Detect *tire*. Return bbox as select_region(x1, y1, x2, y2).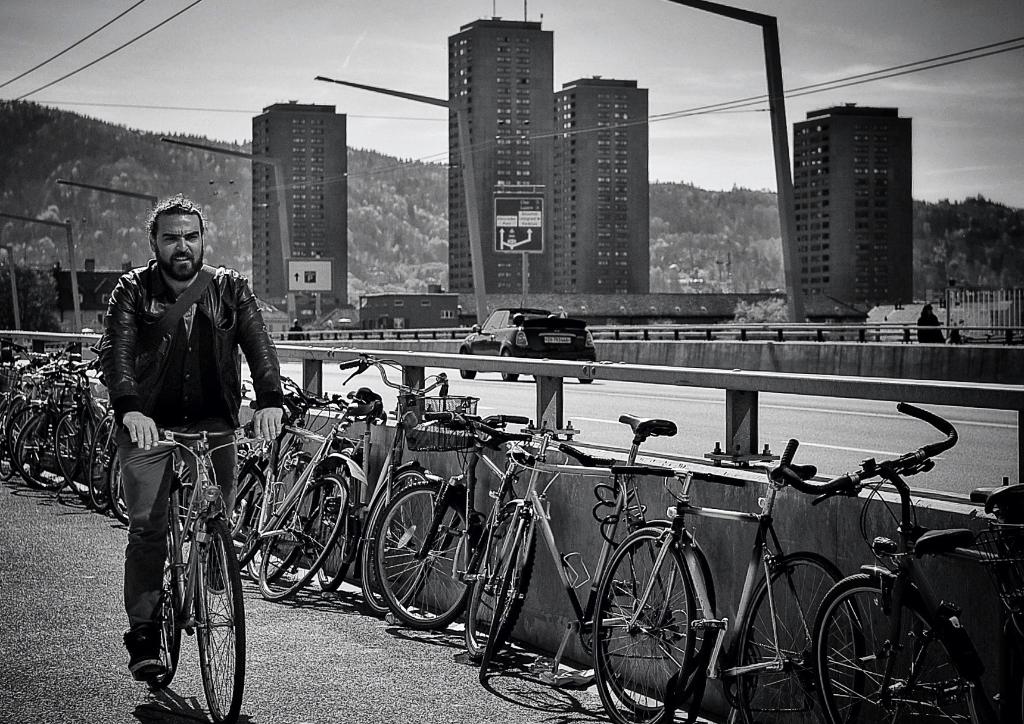
select_region(461, 493, 543, 657).
